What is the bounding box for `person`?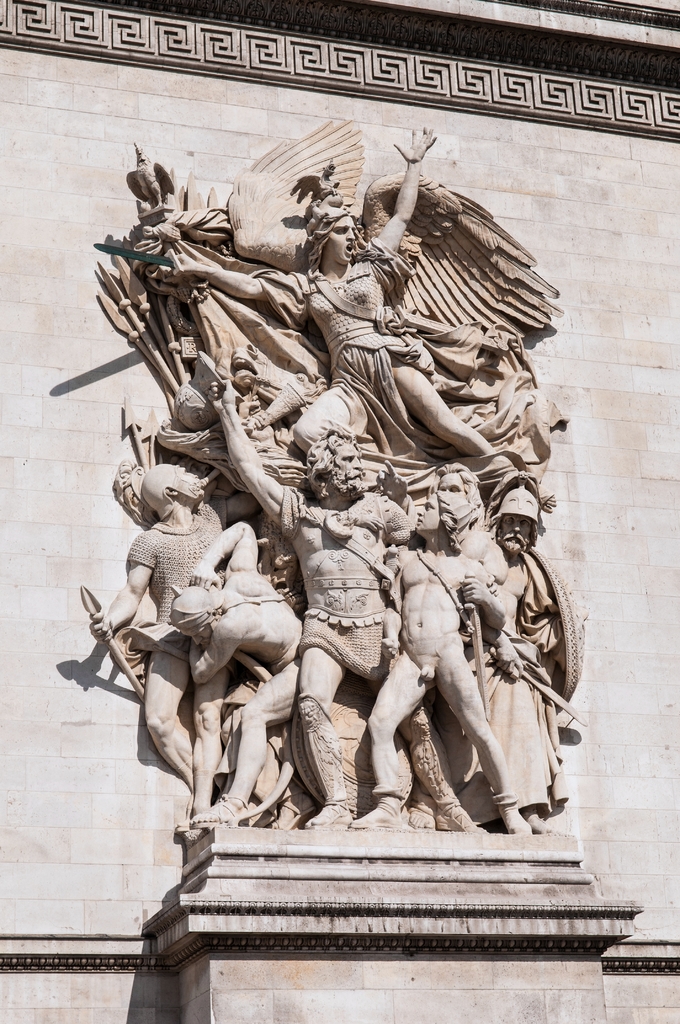
bbox(168, 124, 499, 461).
